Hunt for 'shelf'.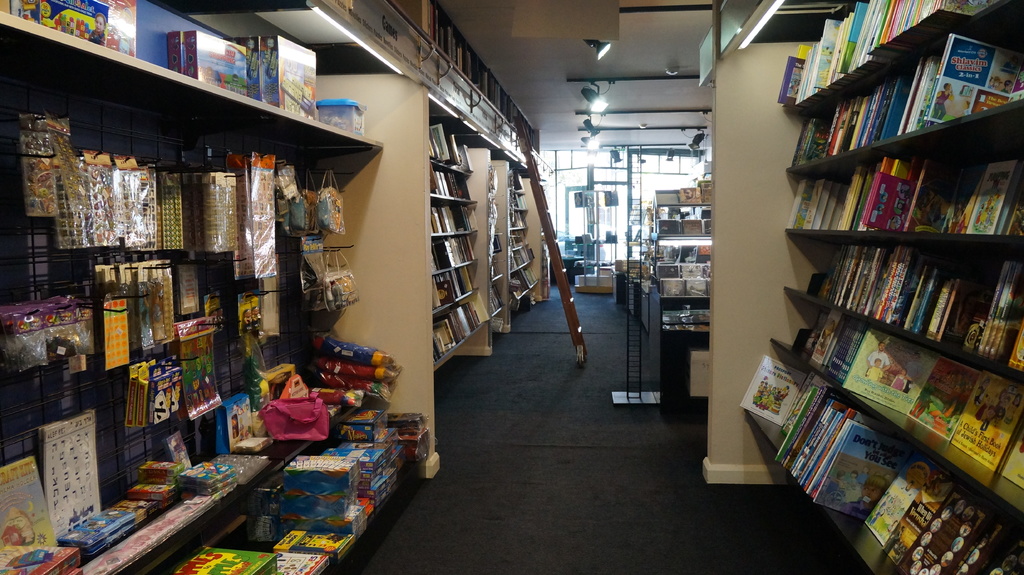
Hunted down at (x1=732, y1=0, x2=1023, y2=574).
